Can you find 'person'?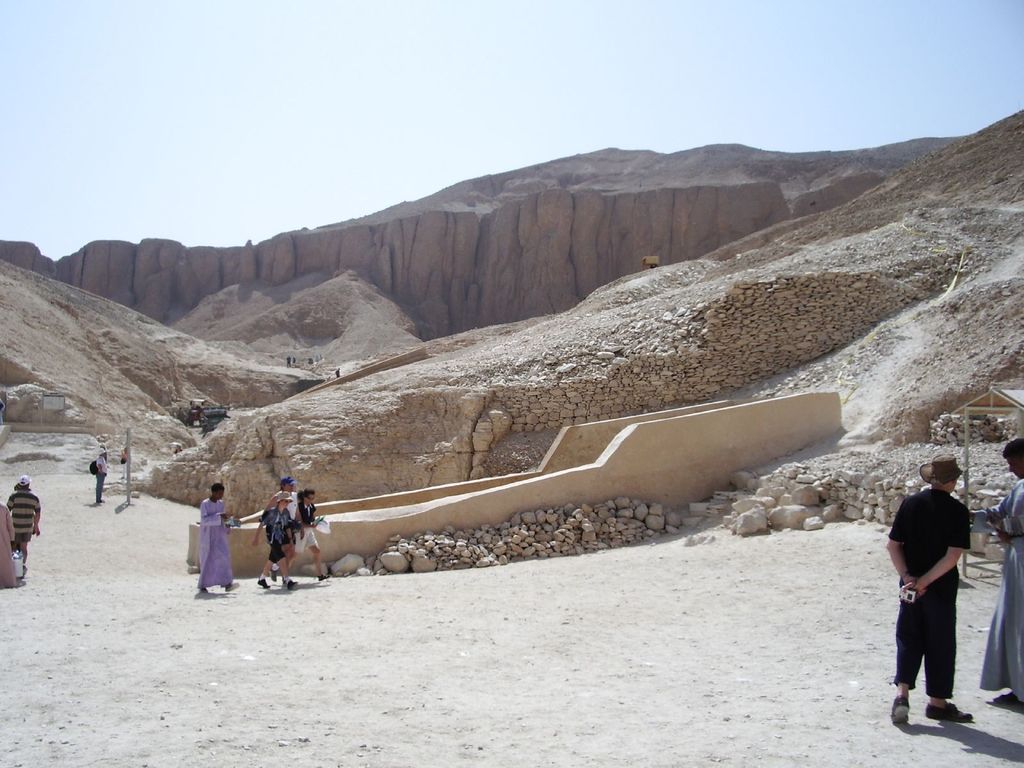
Yes, bounding box: (x1=256, y1=476, x2=301, y2=569).
